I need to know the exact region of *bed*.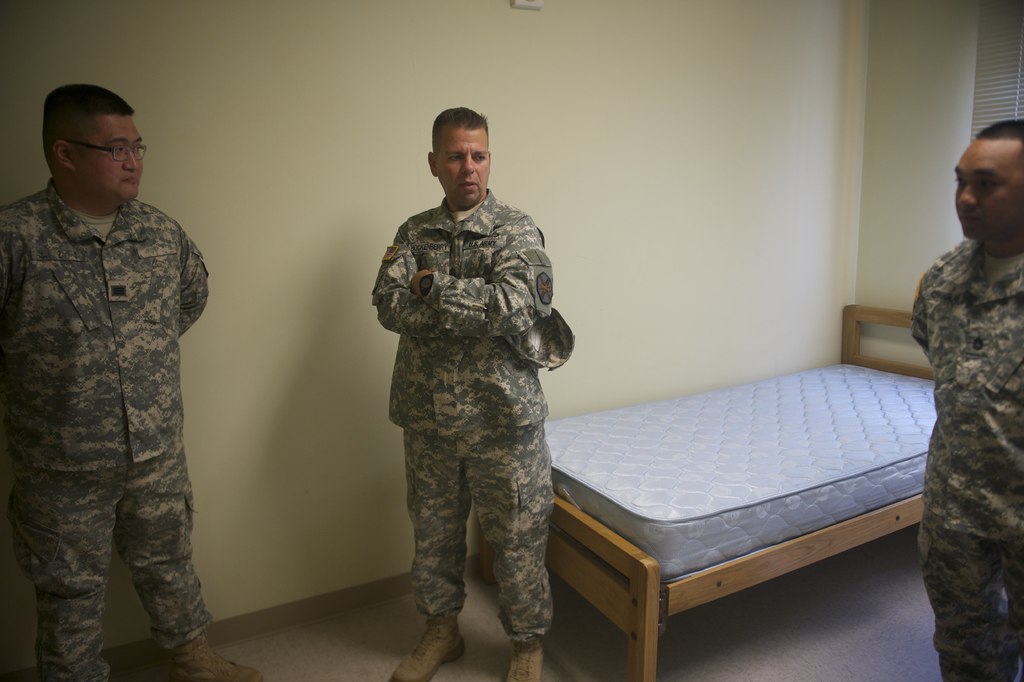
Region: (x1=514, y1=276, x2=959, y2=681).
